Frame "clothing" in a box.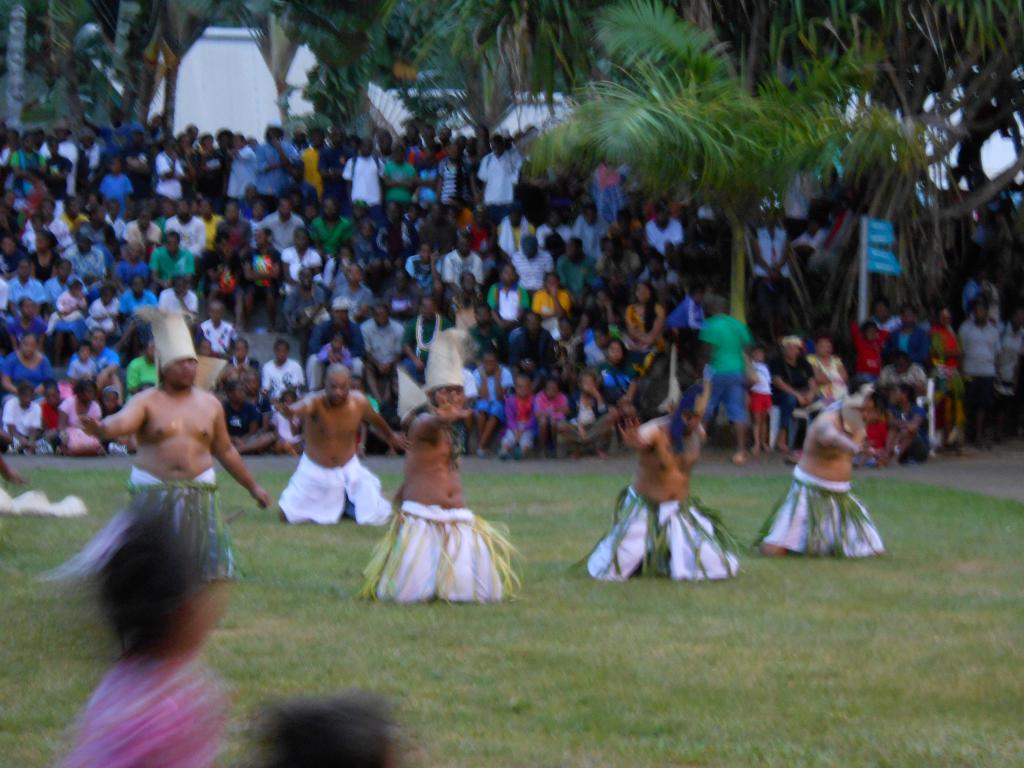
<box>756,467,884,556</box>.
